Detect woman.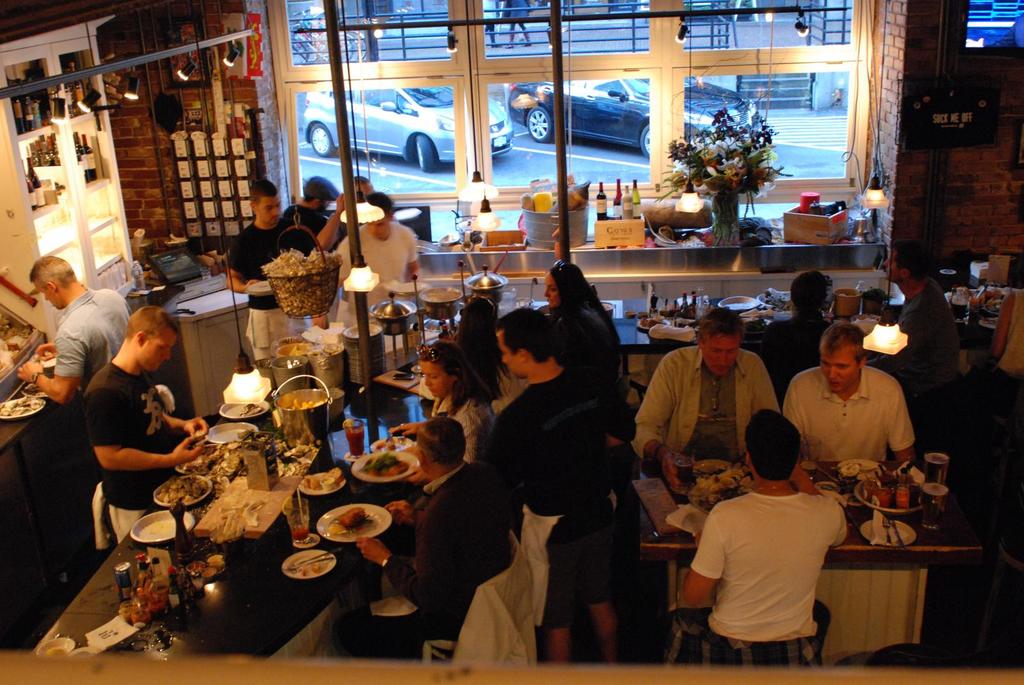
Detected at box(730, 269, 830, 414).
